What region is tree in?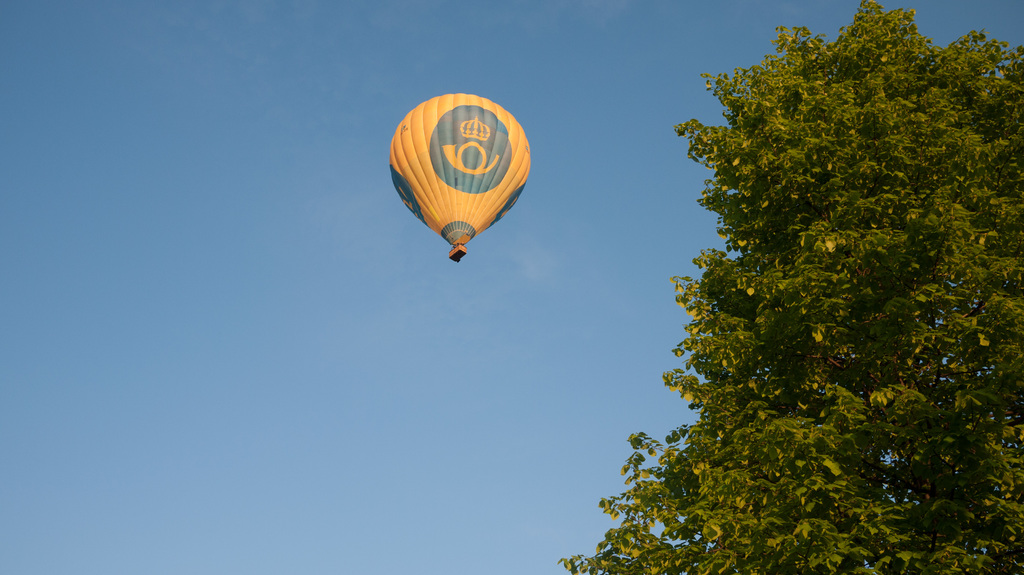
[left=559, top=0, right=1023, bottom=574].
